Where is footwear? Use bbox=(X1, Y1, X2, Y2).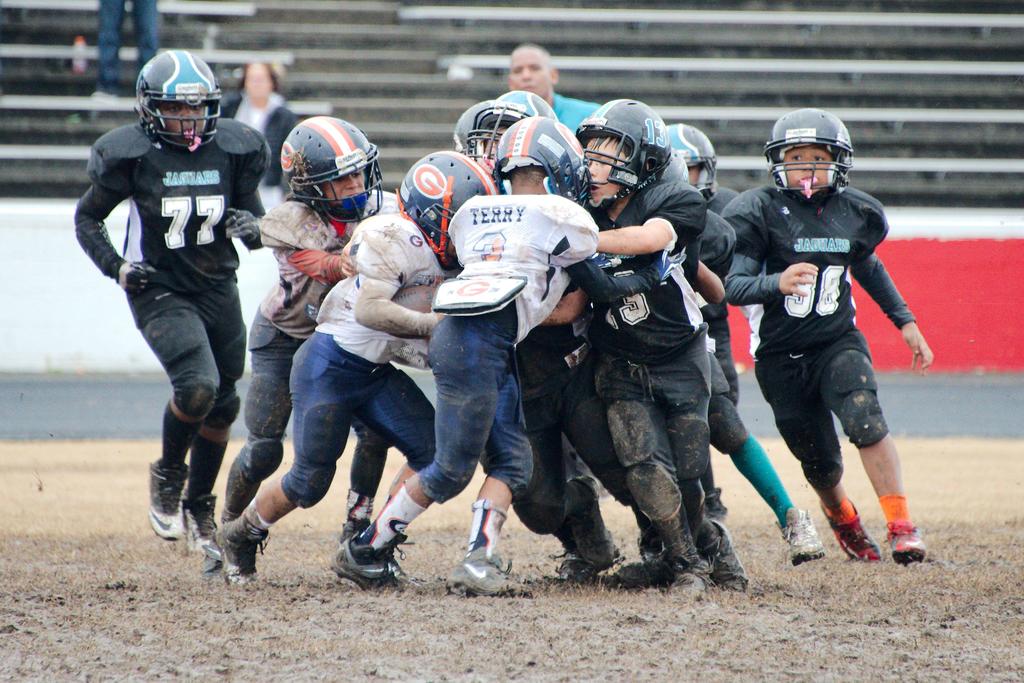
bbox=(175, 494, 231, 570).
